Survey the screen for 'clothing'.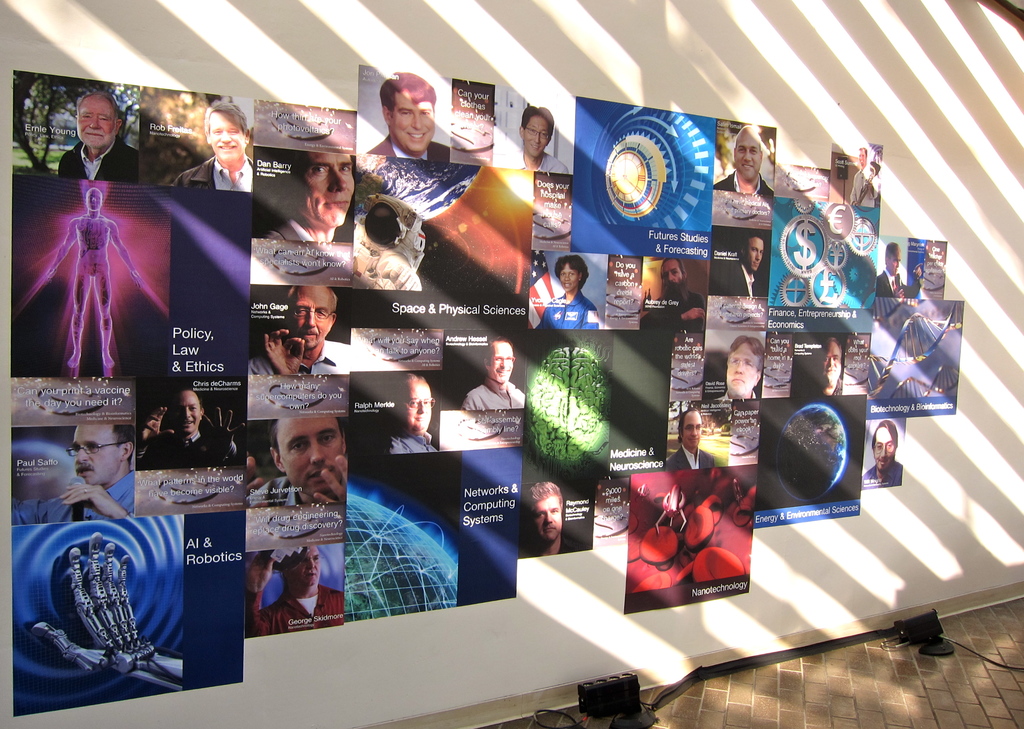
Survey found: 247/582/352/636.
